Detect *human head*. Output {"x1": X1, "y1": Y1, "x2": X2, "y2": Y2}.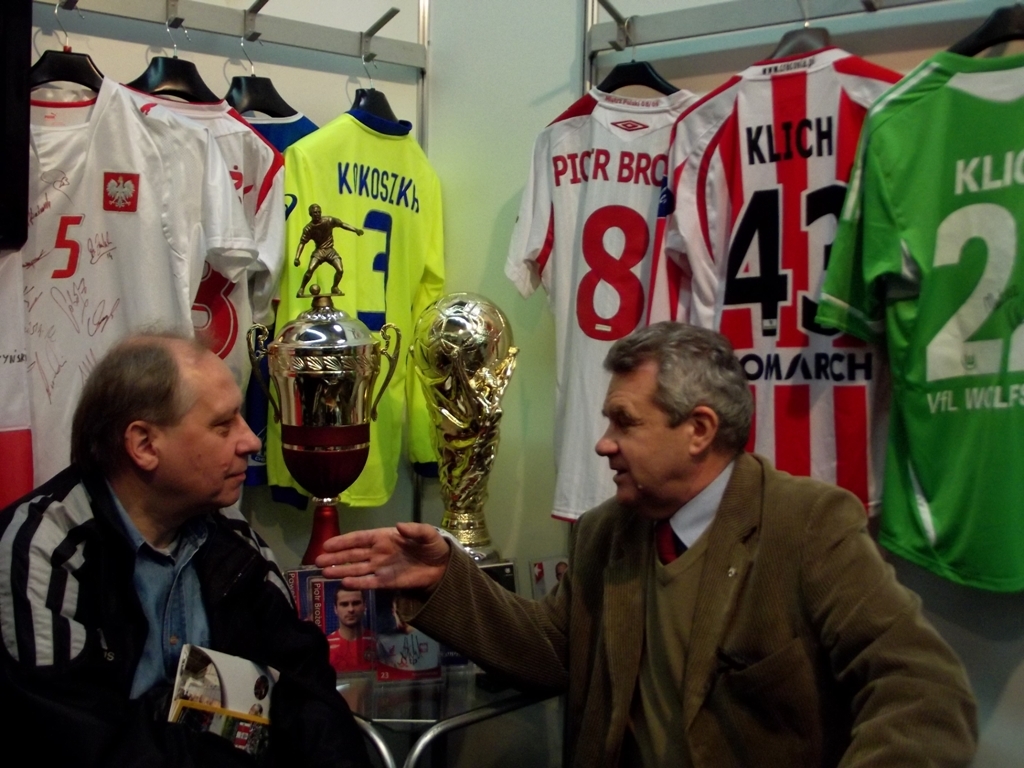
{"x1": 309, "y1": 202, "x2": 322, "y2": 222}.
